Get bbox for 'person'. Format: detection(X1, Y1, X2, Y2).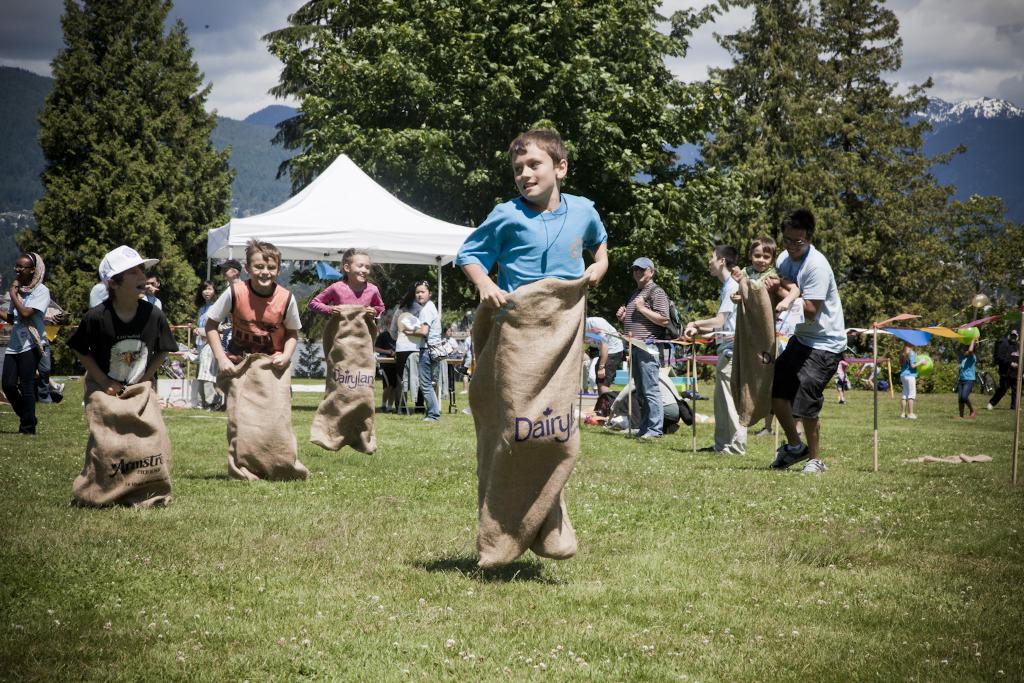
detection(307, 242, 386, 457).
